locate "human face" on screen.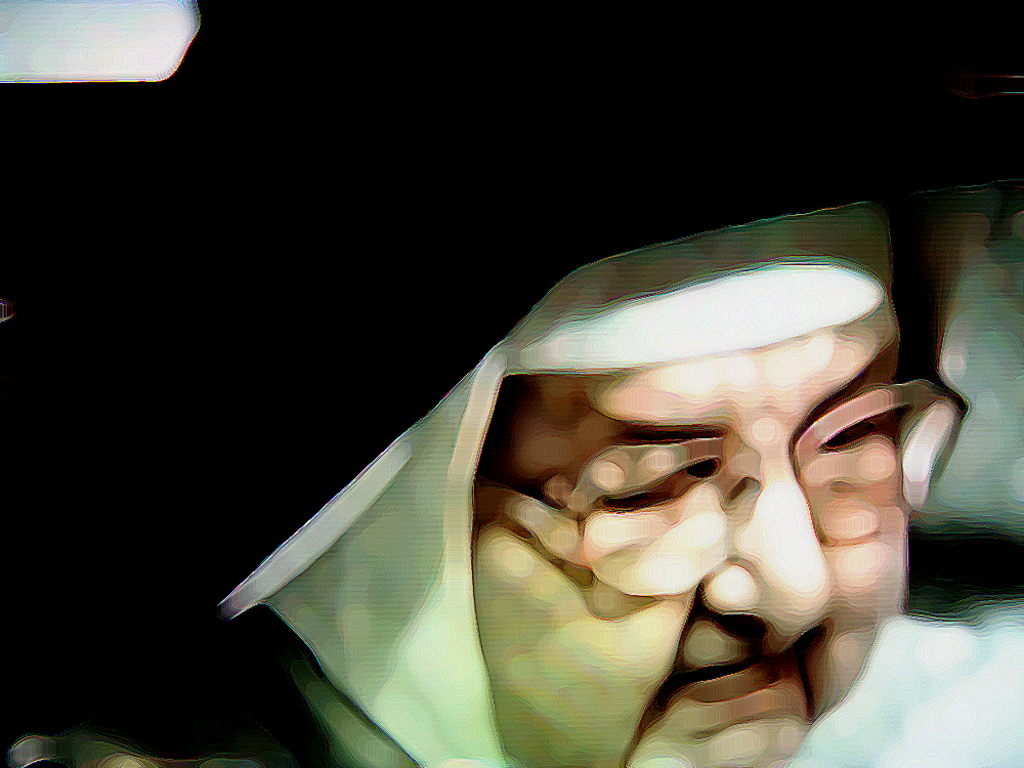
On screen at box(474, 298, 908, 767).
